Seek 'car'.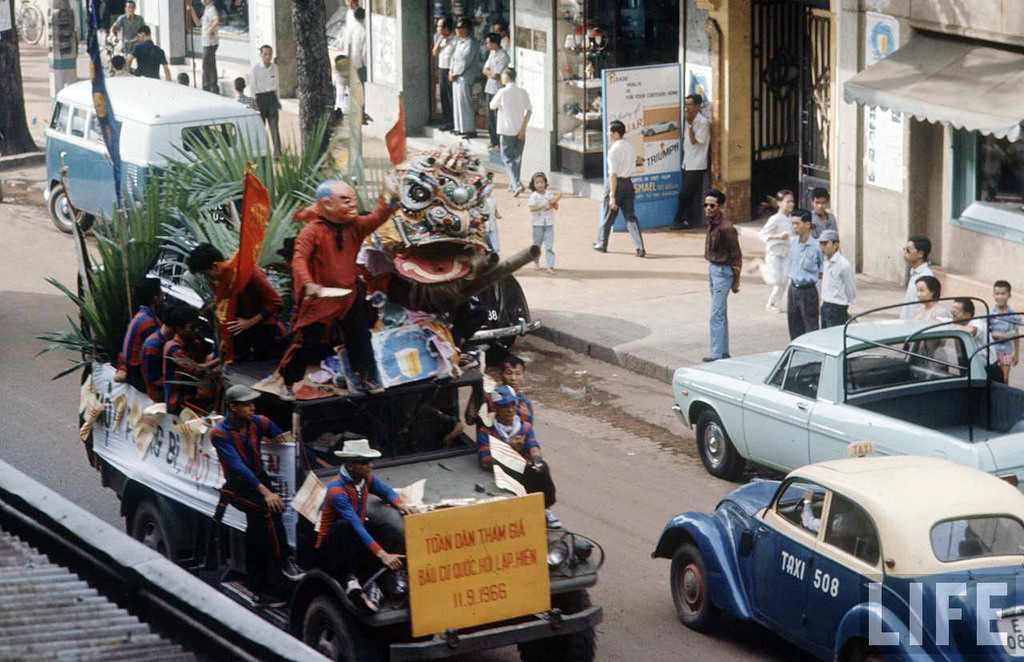
detection(650, 439, 1023, 661).
